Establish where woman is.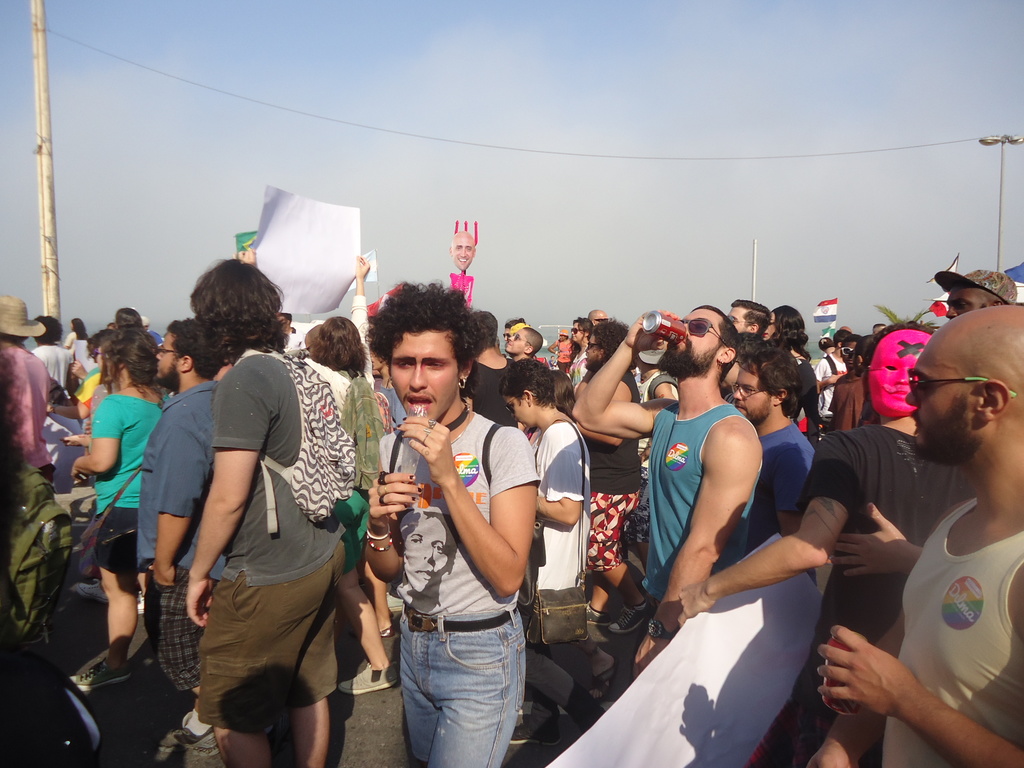
Established at <bbox>309, 319, 411, 695</bbox>.
